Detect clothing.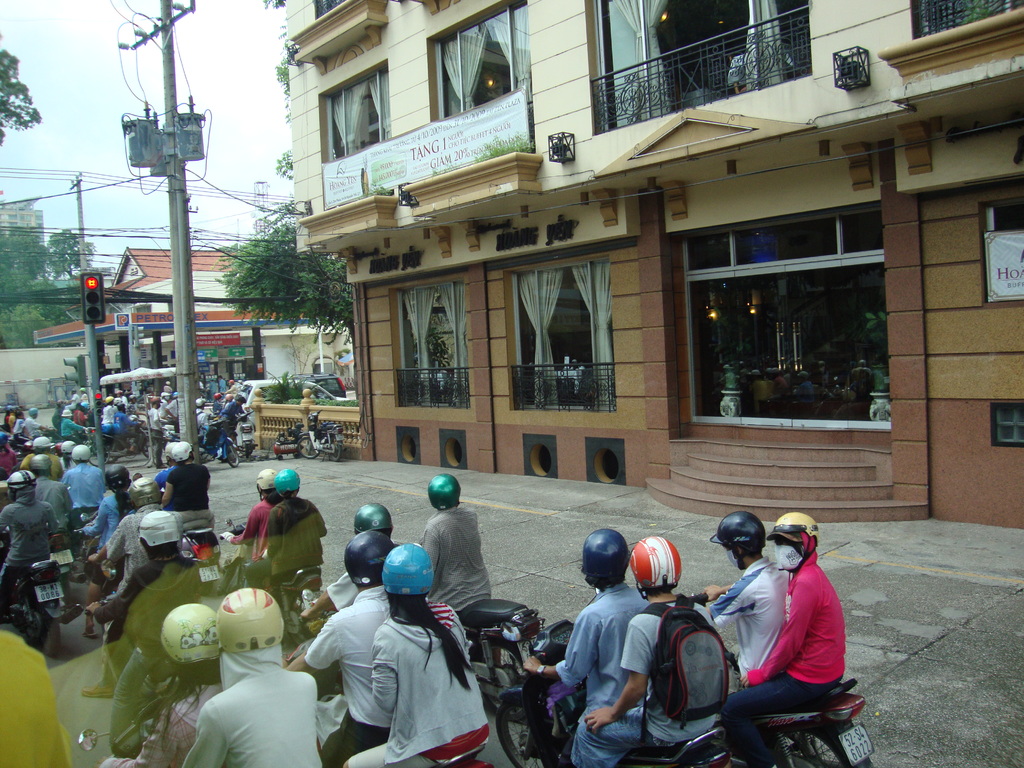
Detected at BBox(348, 601, 487, 767).
